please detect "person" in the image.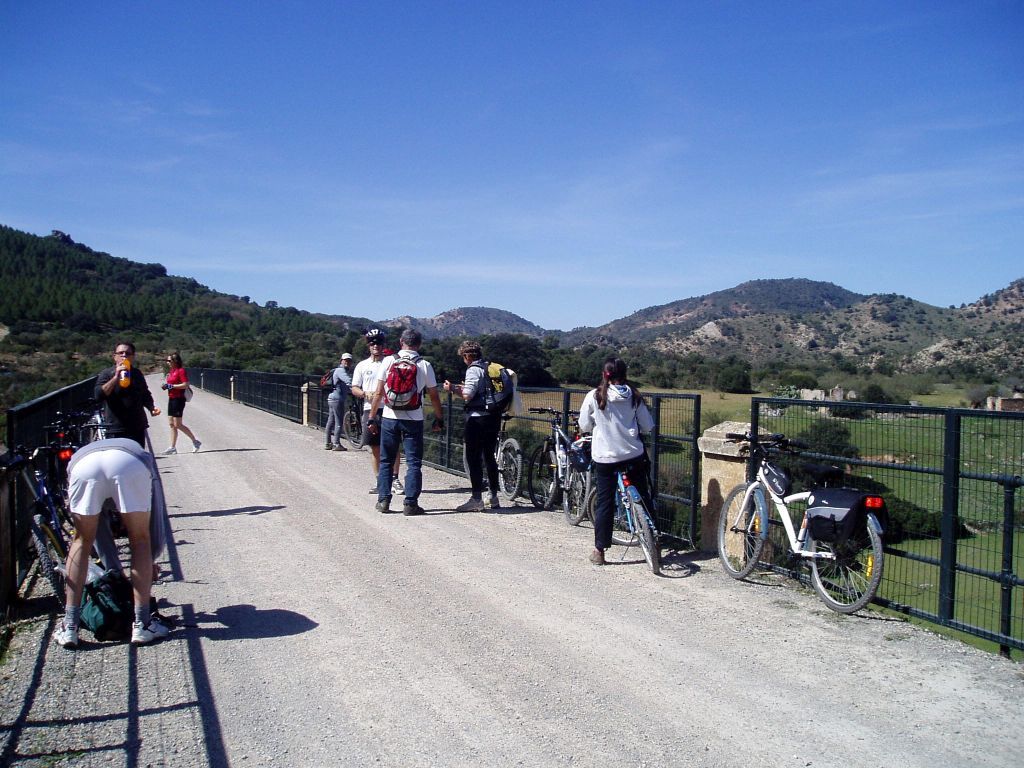
bbox(159, 345, 196, 446).
